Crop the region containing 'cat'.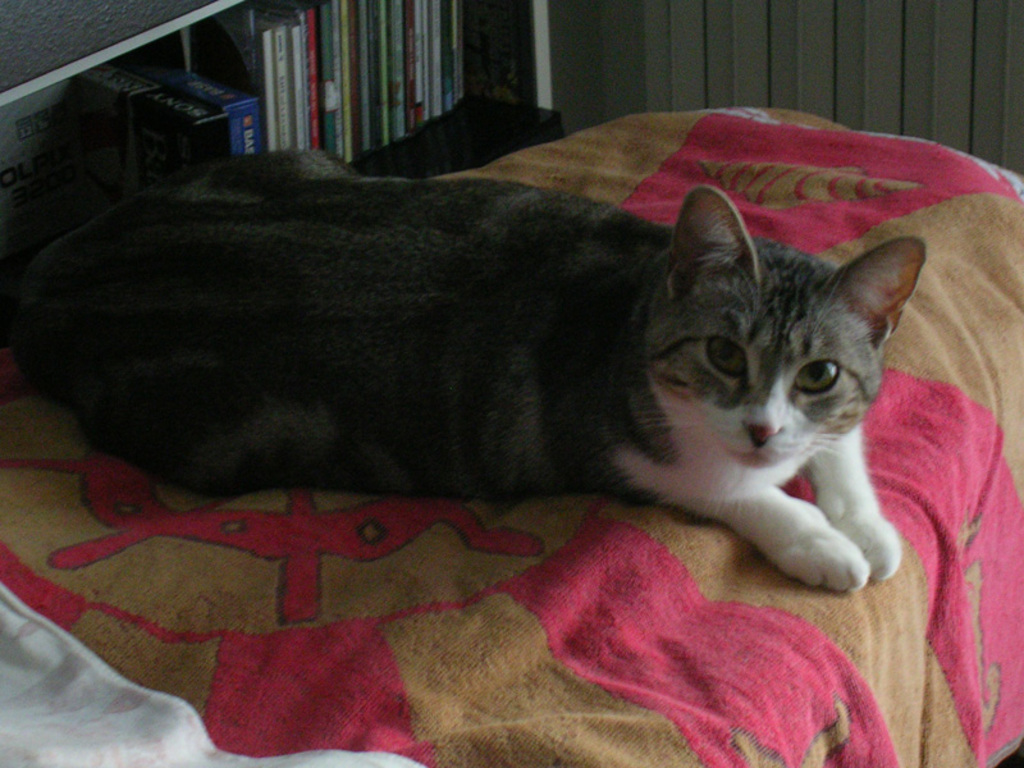
Crop region: x1=8 y1=141 x2=929 y2=591.
